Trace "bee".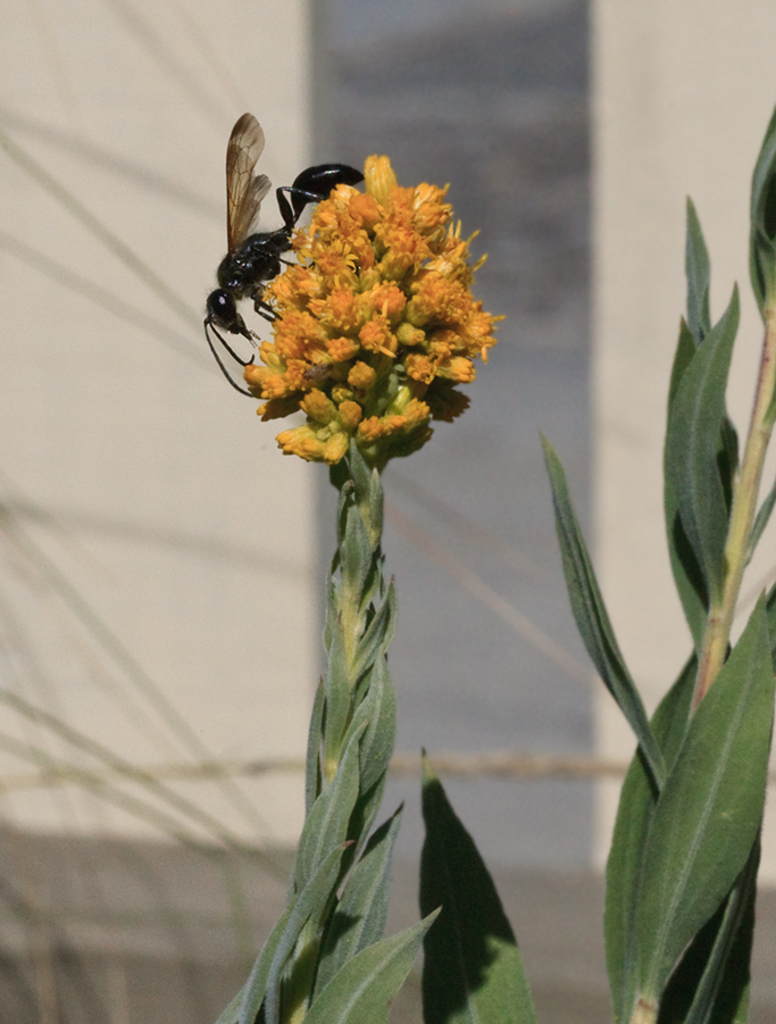
Traced to Rect(191, 120, 358, 386).
